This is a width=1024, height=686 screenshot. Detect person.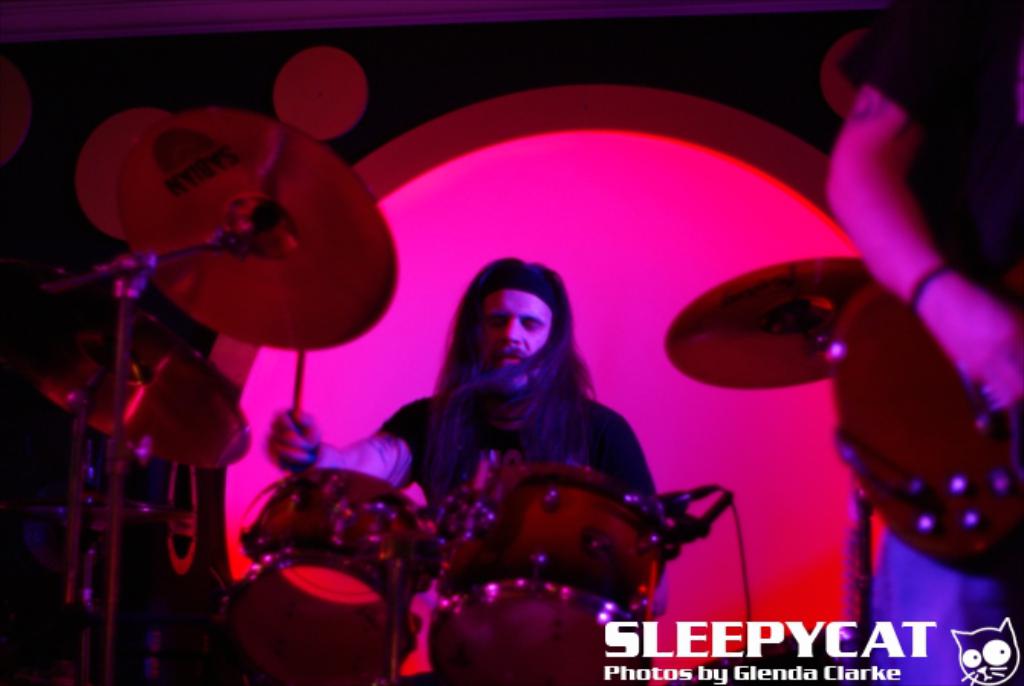
267,261,668,610.
